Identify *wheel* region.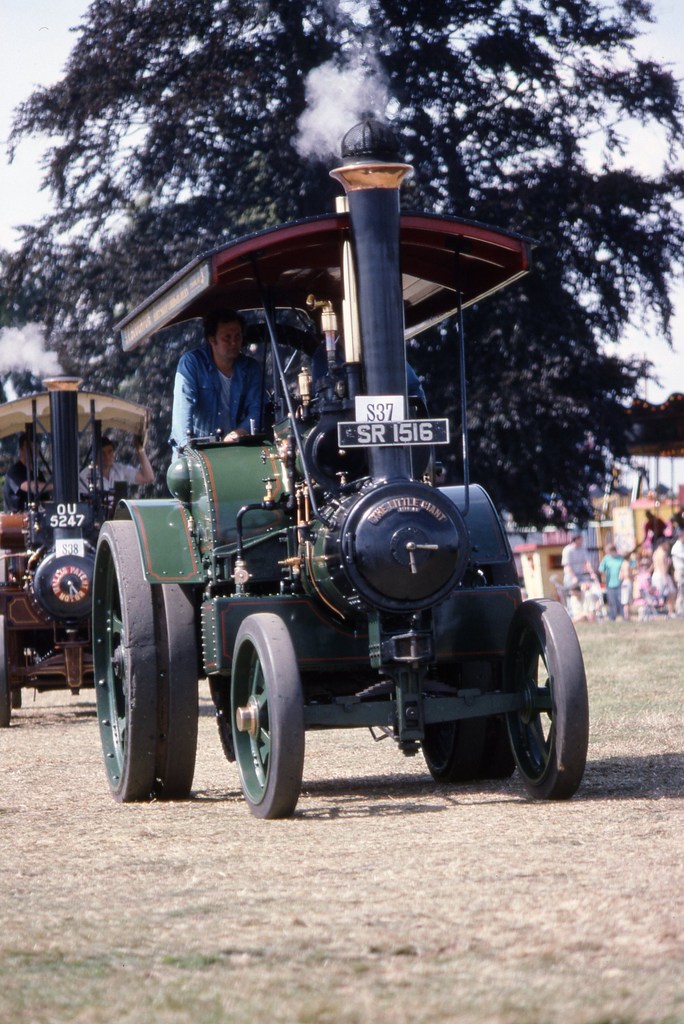
Region: {"left": 418, "top": 712, "right": 504, "bottom": 784}.
